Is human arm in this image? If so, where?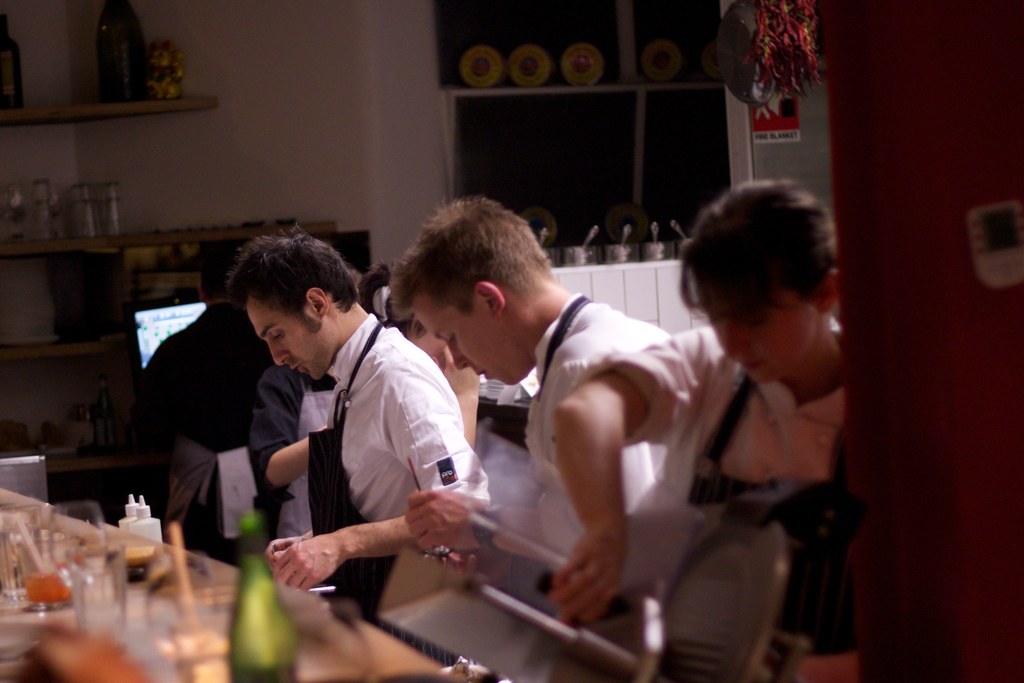
Yes, at <bbox>405, 482, 529, 566</bbox>.
